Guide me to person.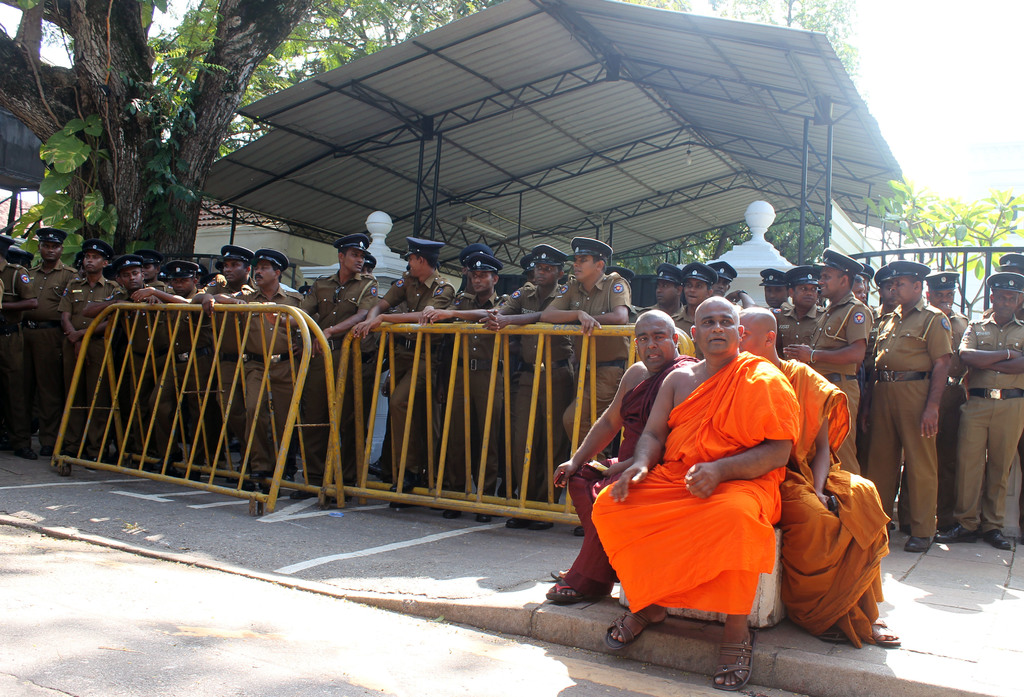
Guidance: x1=709, y1=258, x2=738, y2=299.
